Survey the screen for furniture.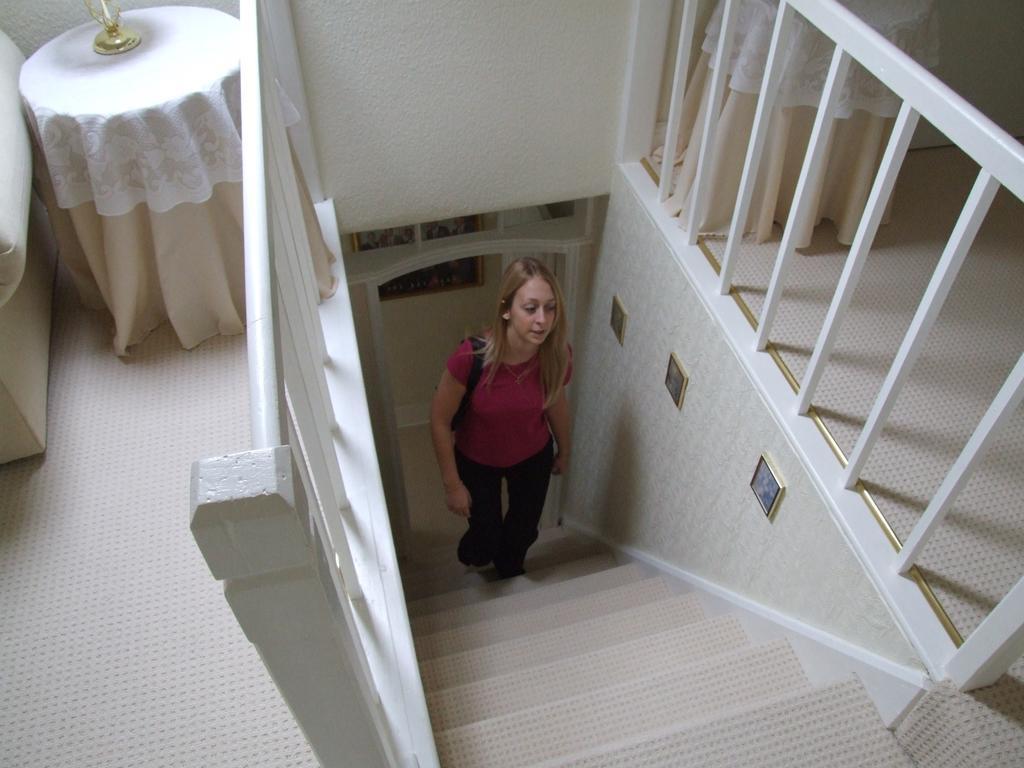
Survey found: <bbox>652, 0, 939, 240</bbox>.
